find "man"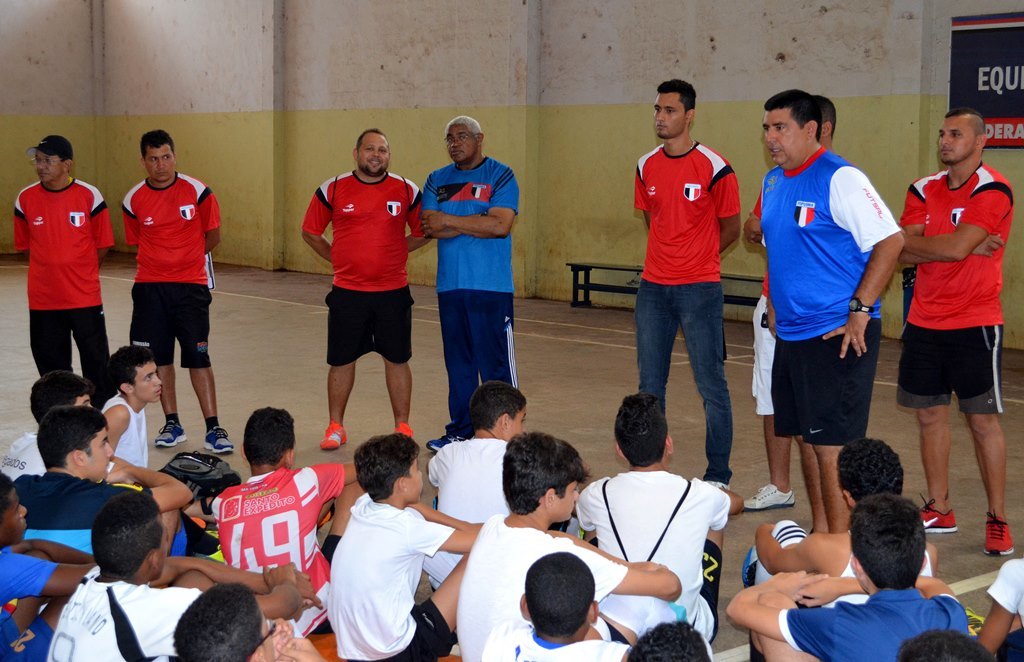
<bbox>303, 119, 438, 453</bbox>
